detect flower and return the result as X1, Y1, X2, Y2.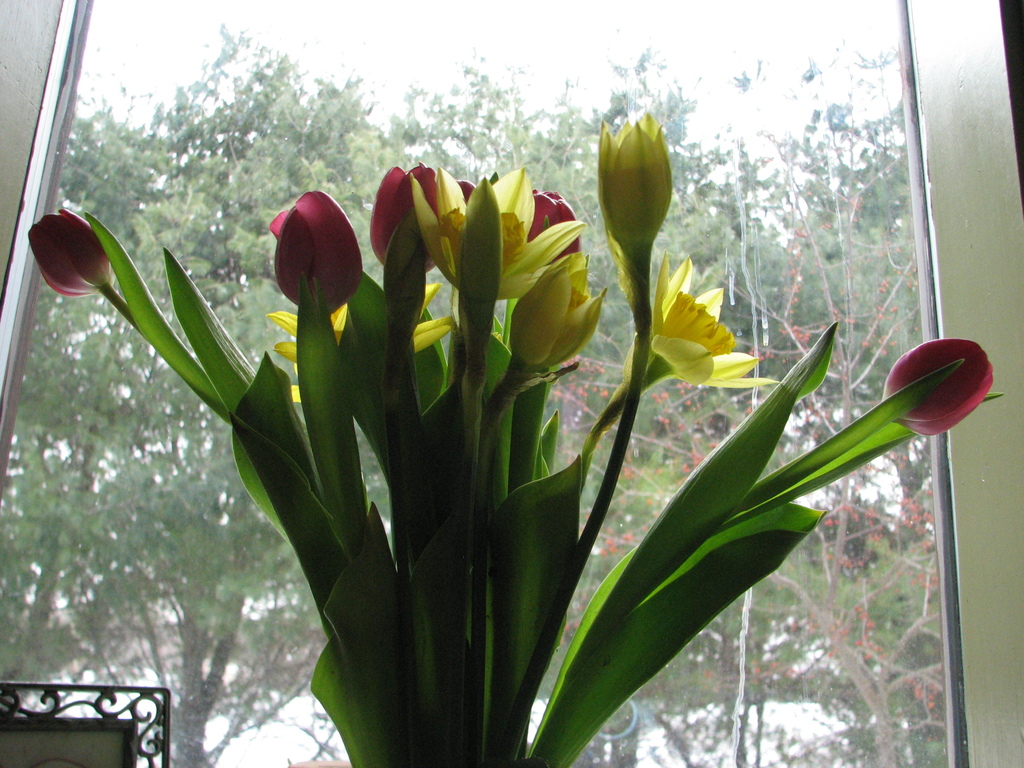
261, 180, 355, 307.
